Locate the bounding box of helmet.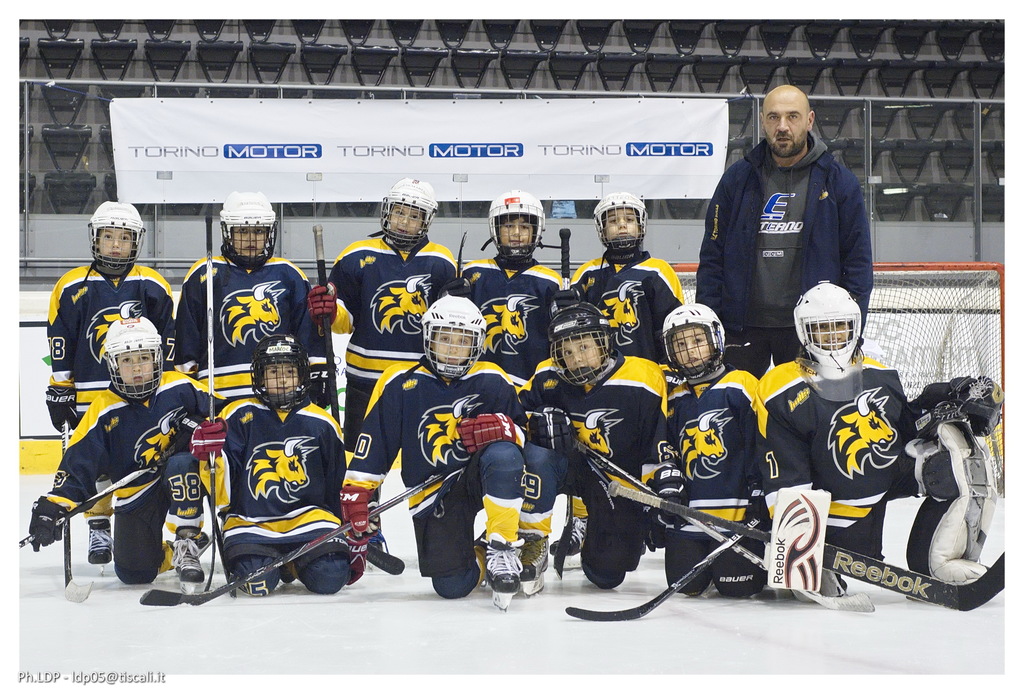
Bounding box: <bbox>418, 296, 488, 381</bbox>.
